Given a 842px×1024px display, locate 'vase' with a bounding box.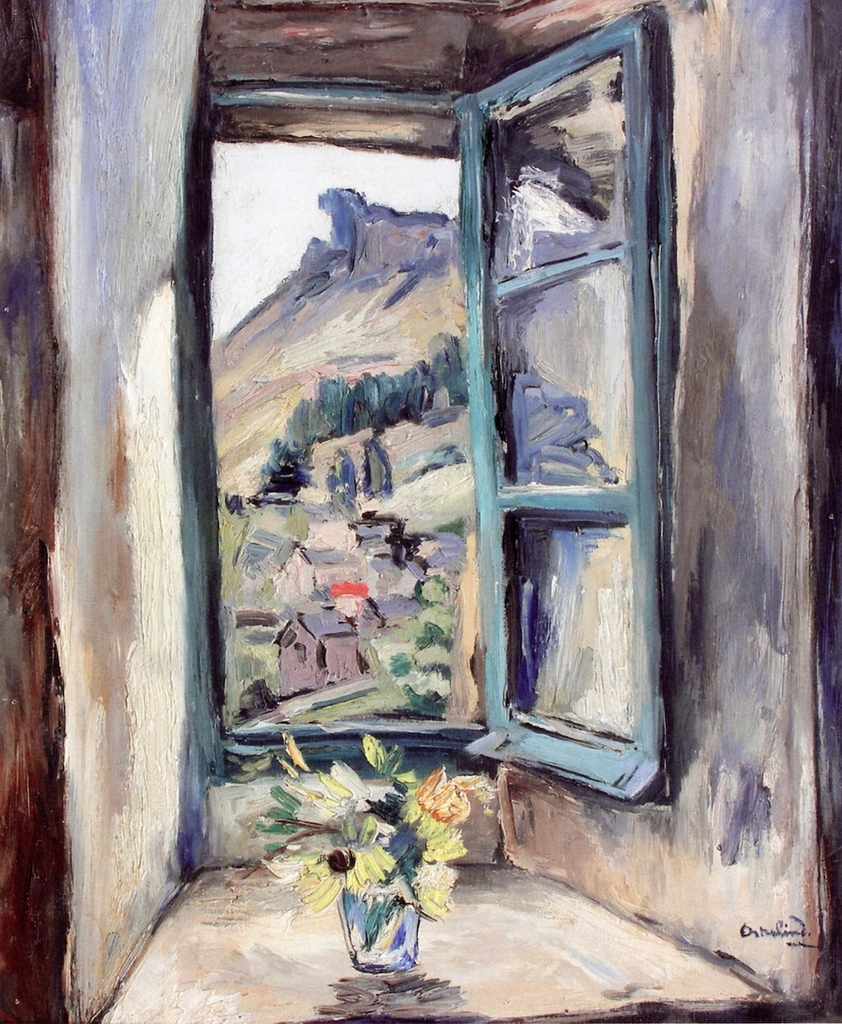
Located: locate(340, 879, 419, 971).
